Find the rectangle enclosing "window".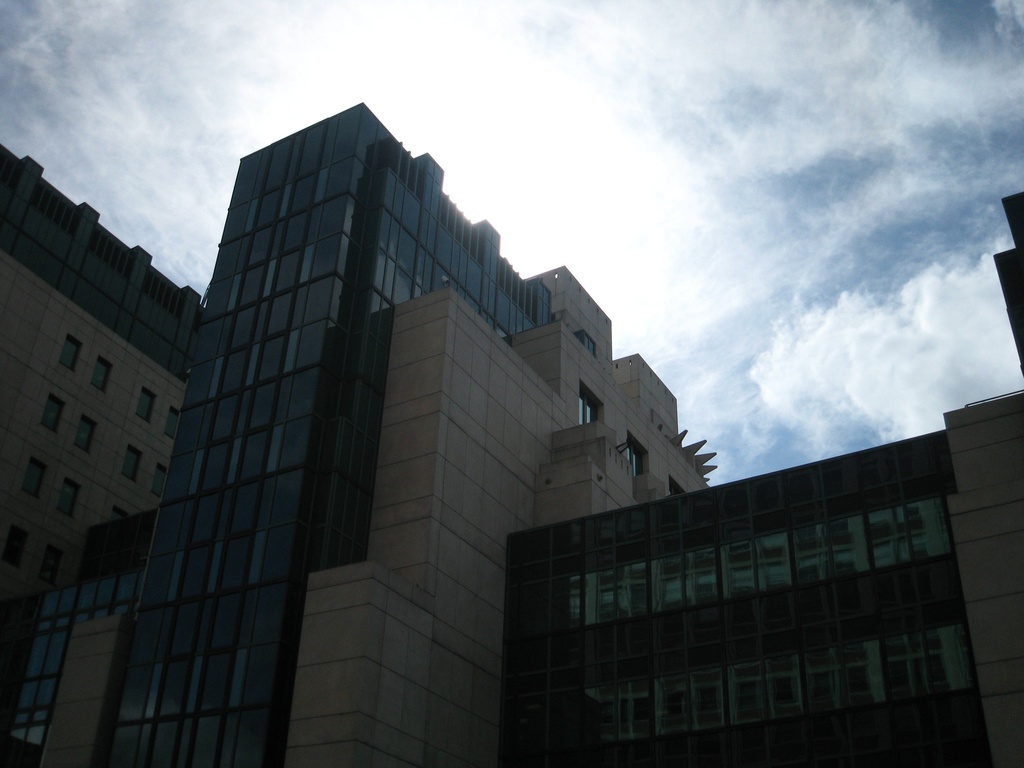
(3, 526, 33, 569).
